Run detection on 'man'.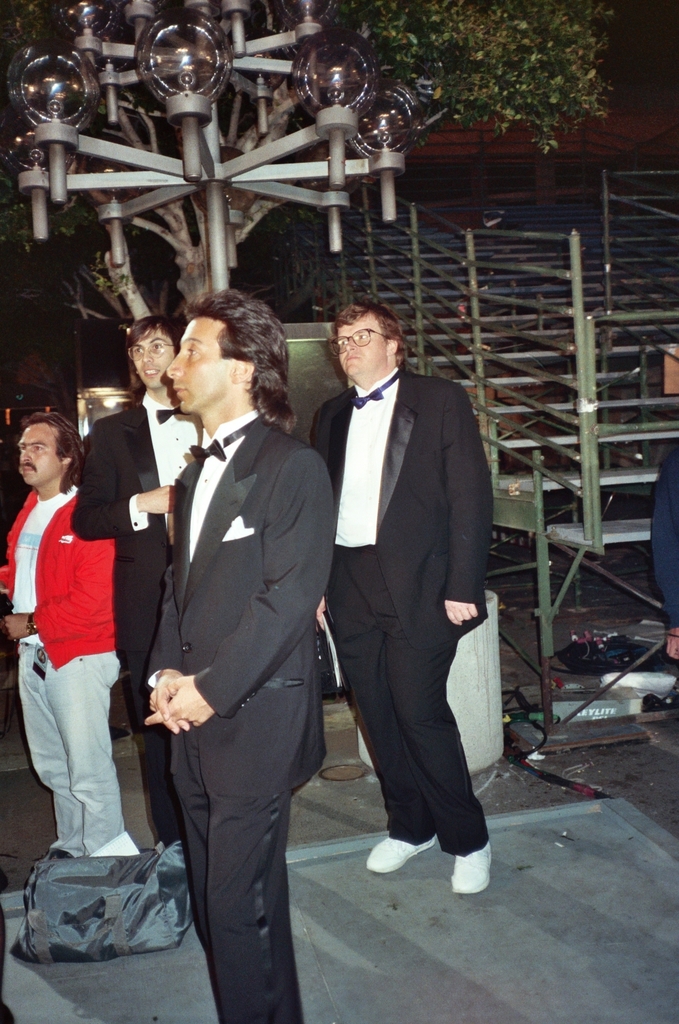
Result: {"x1": 65, "y1": 317, "x2": 225, "y2": 877}.
